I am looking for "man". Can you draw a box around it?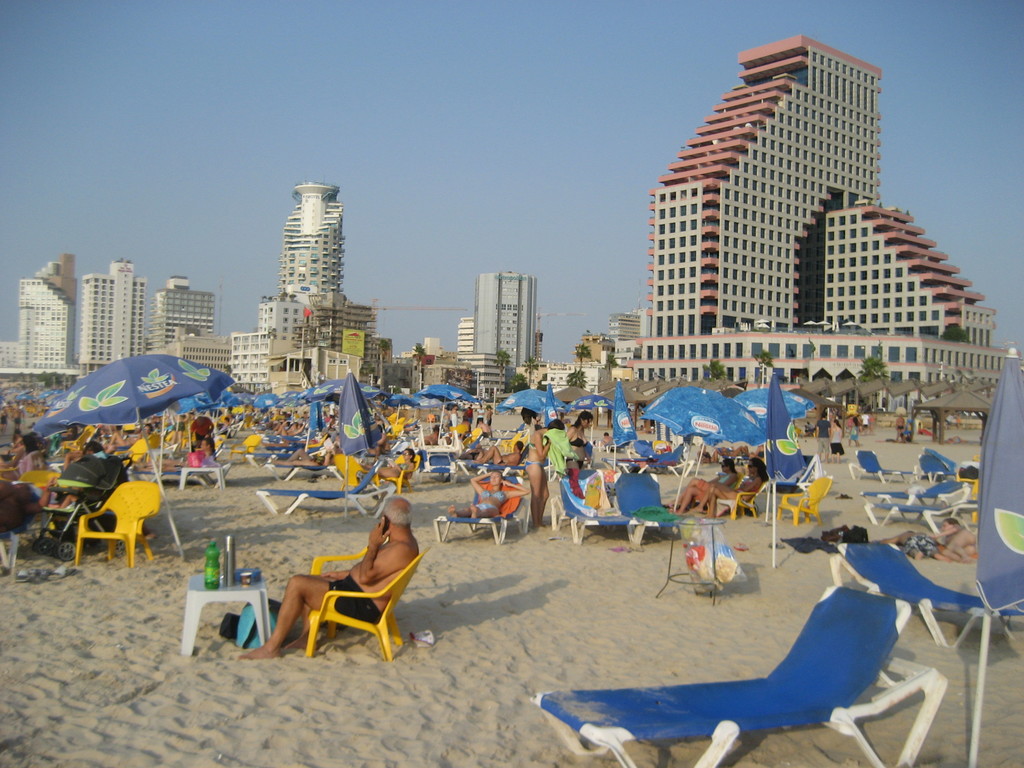
Sure, the bounding box is x1=816, y1=410, x2=833, y2=461.
